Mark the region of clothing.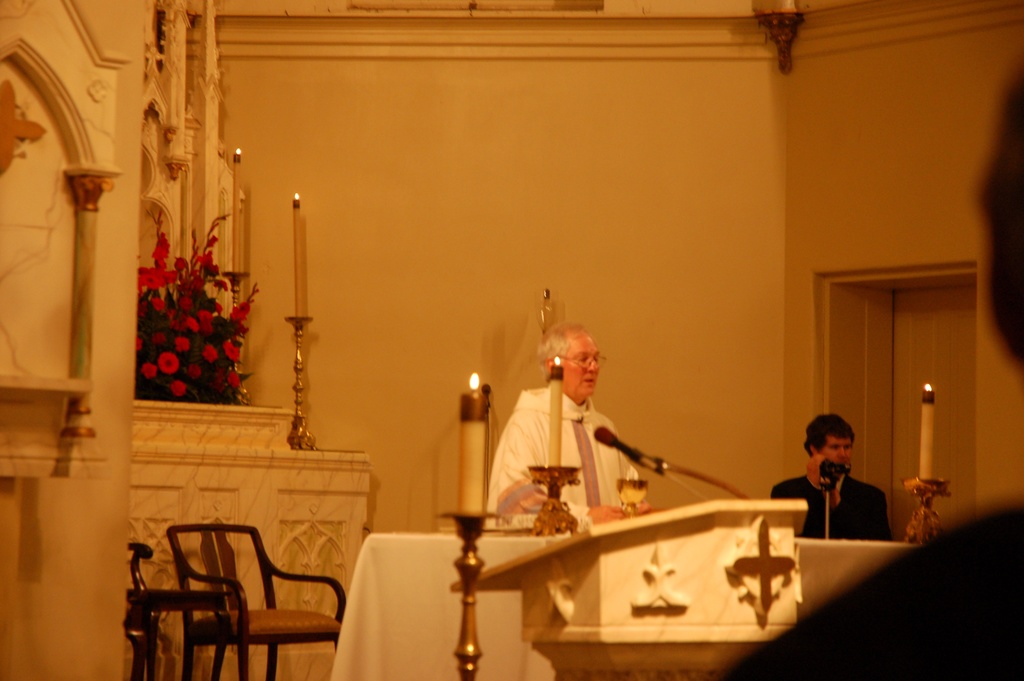
Region: bbox=[793, 450, 895, 545].
